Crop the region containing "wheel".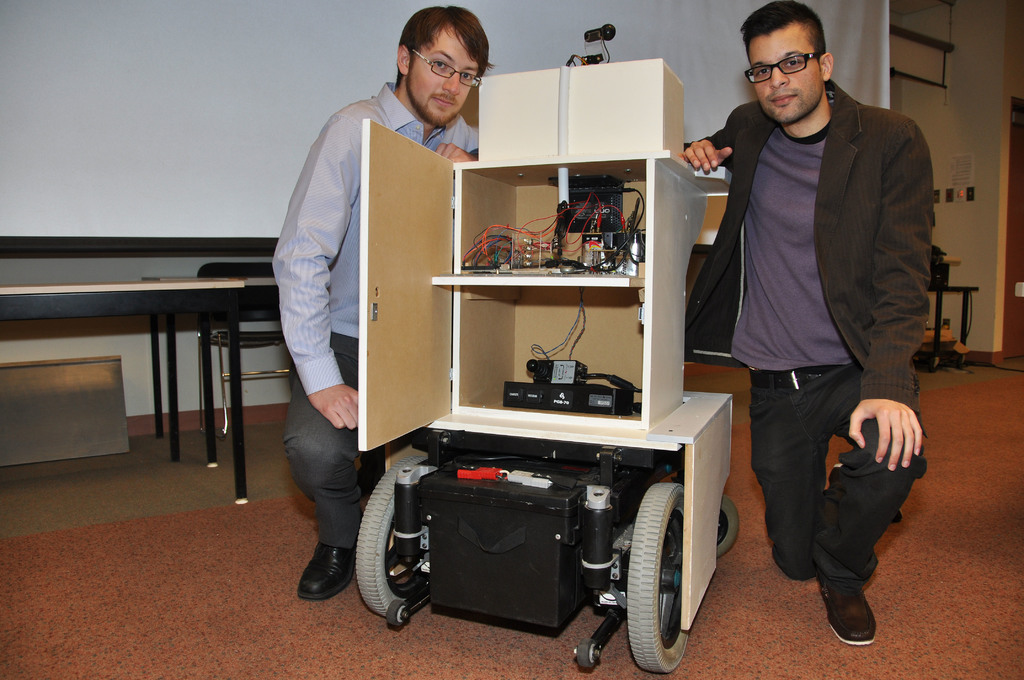
Crop region: detection(717, 492, 740, 558).
